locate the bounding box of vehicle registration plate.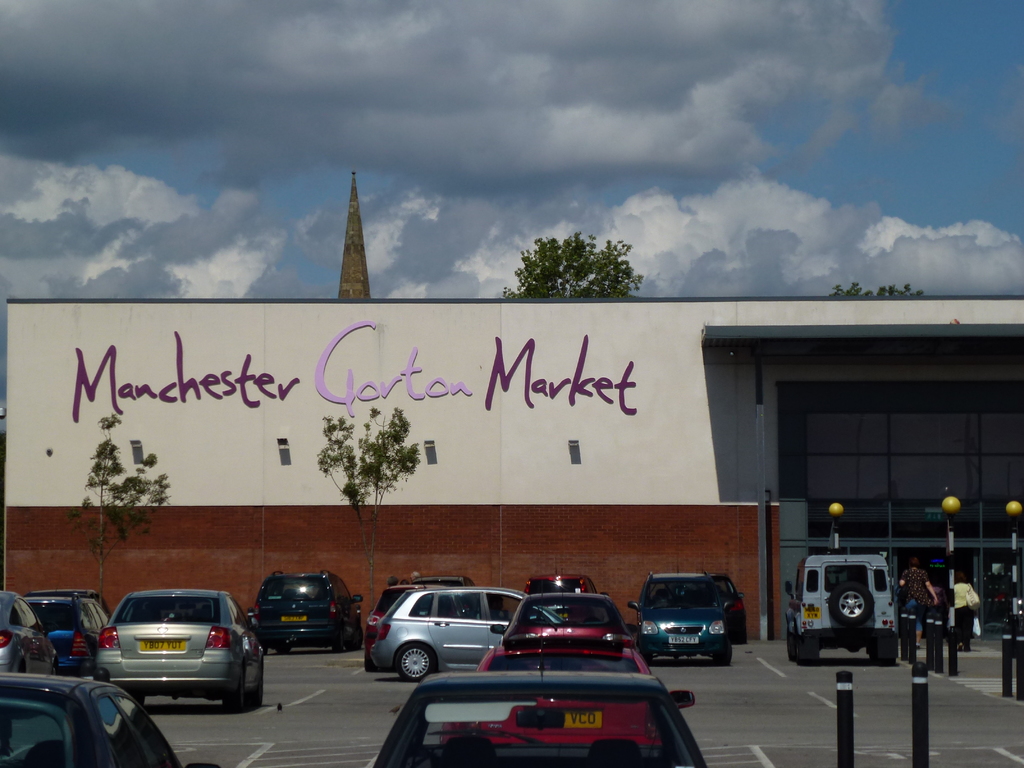
Bounding box: [left=804, top=606, right=820, bottom=620].
